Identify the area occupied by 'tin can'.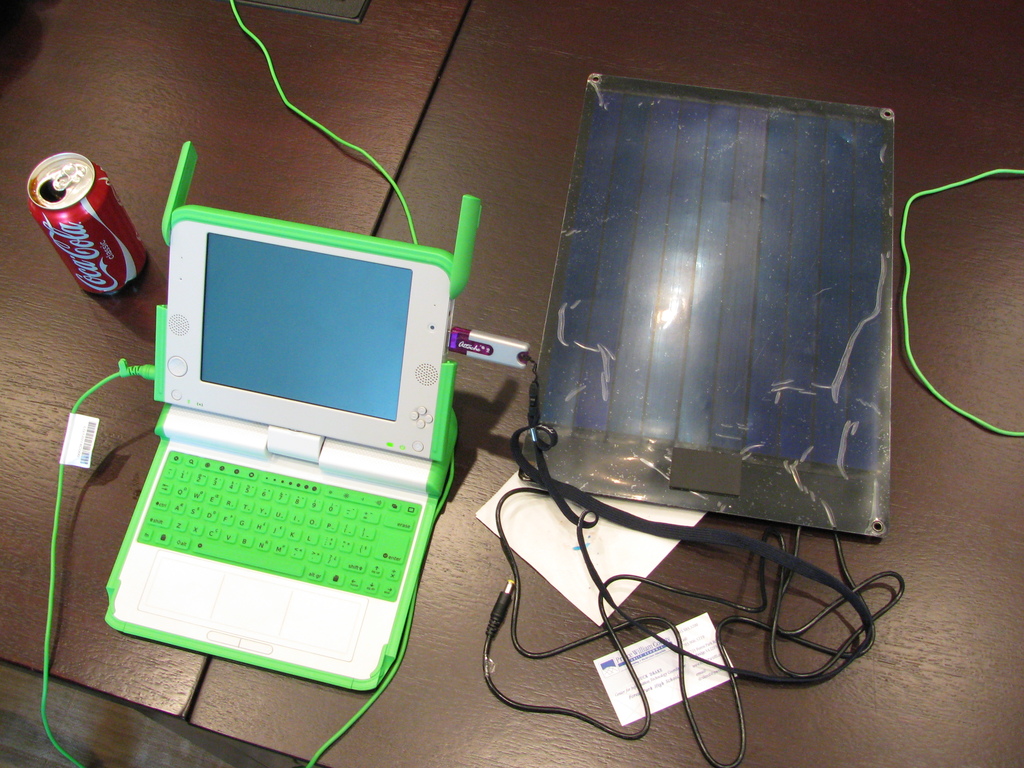
Area: (x1=24, y1=154, x2=153, y2=299).
